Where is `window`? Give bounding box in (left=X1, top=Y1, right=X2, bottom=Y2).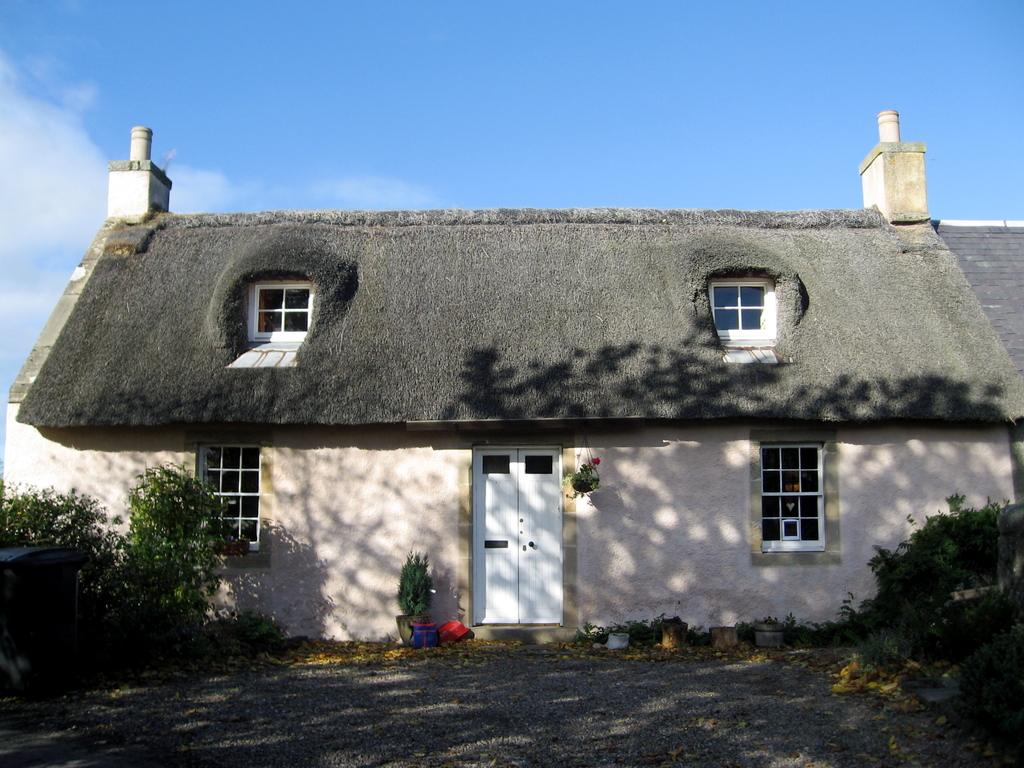
(left=201, top=444, right=263, bottom=552).
